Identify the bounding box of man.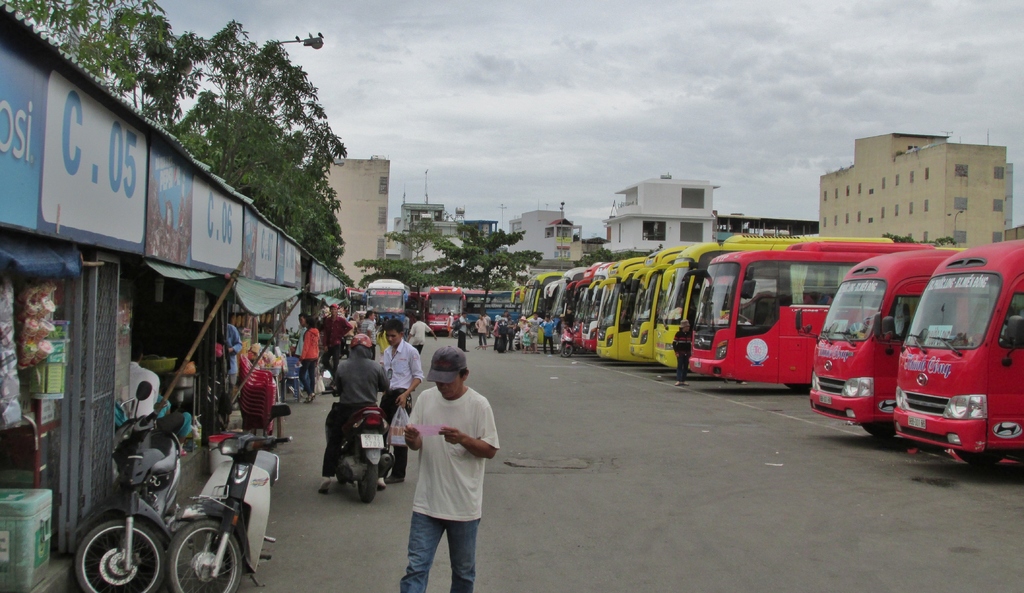
box(672, 320, 692, 385).
